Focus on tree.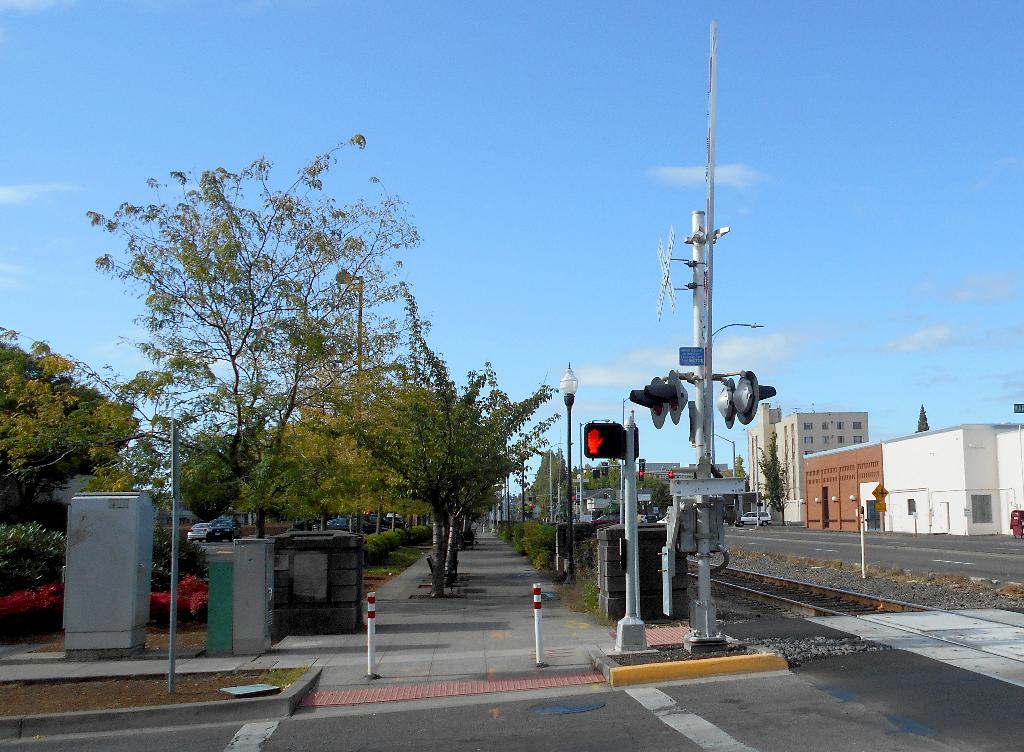
Focused at [733,454,746,477].
